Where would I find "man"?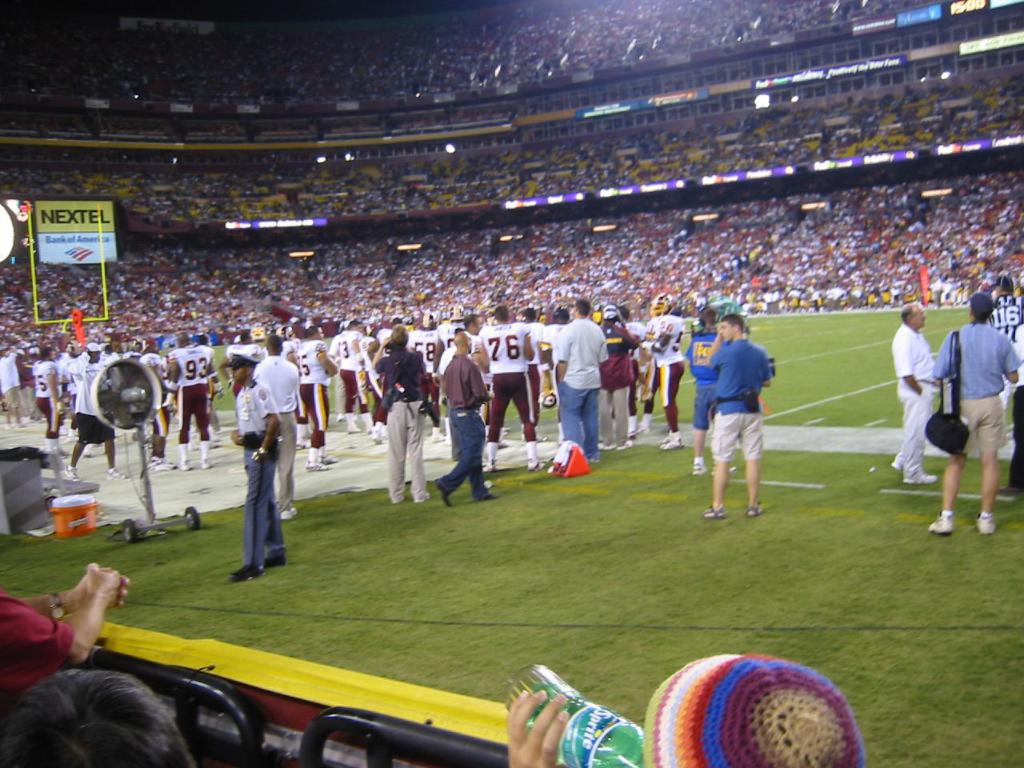
At box(636, 290, 690, 450).
